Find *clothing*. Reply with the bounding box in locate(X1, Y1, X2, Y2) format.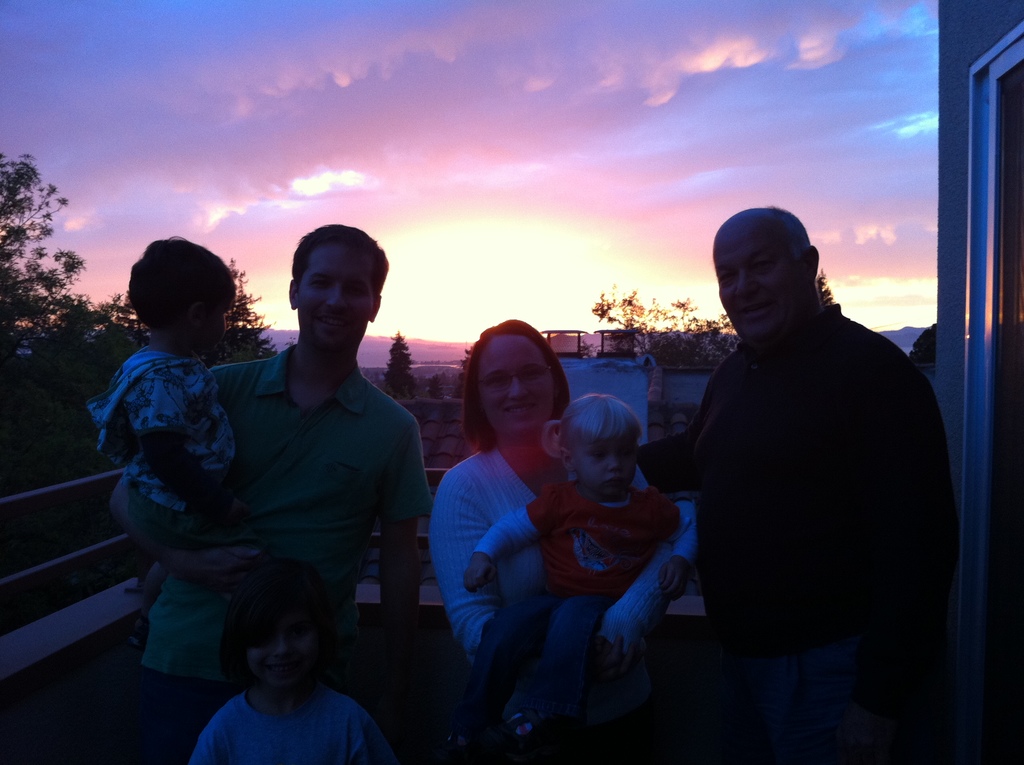
locate(632, 300, 955, 764).
